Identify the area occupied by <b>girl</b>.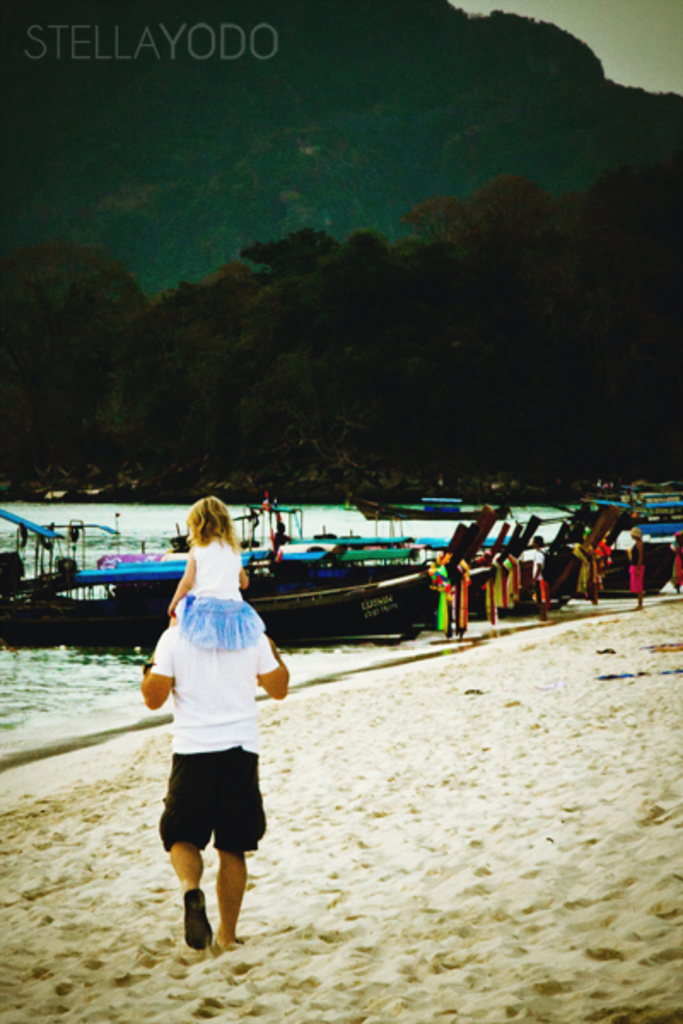
Area: x1=162, y1=490, x2=253, y2=628.
